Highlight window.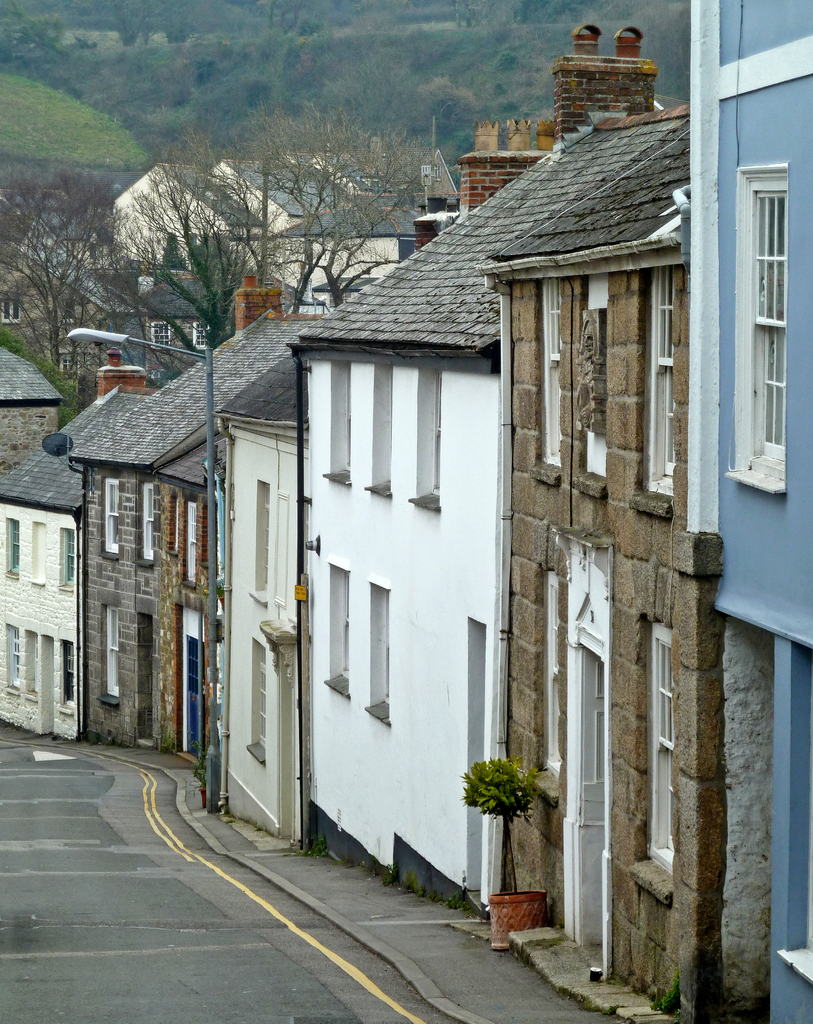
Highlighted region: region(7, 620, 25, 693).
